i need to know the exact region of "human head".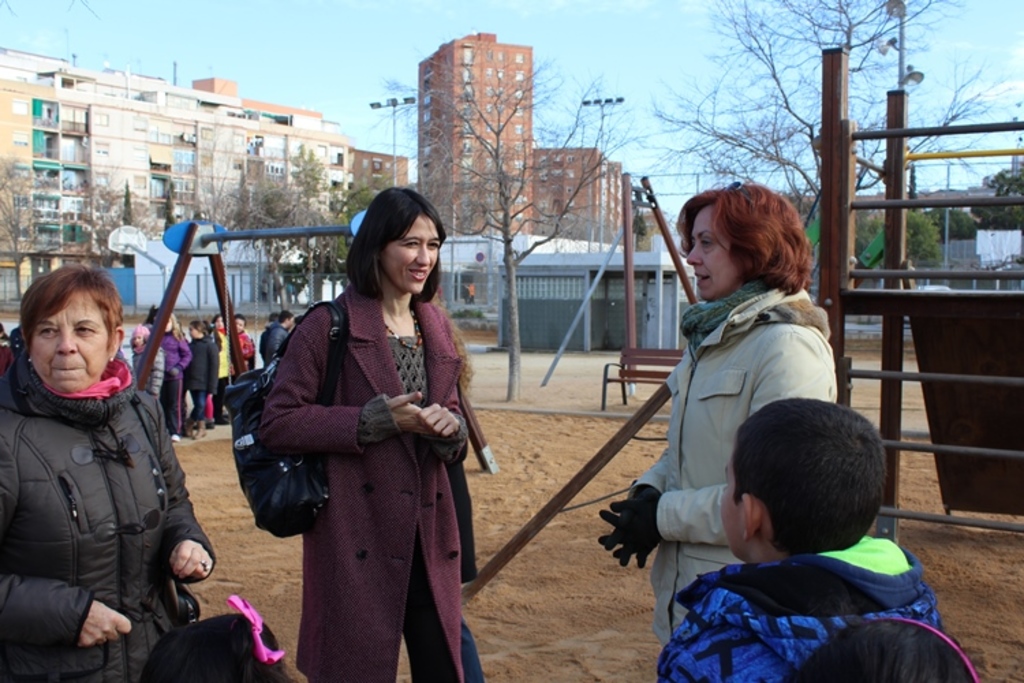
Region: l=190, t=320, r=206, b=342.
